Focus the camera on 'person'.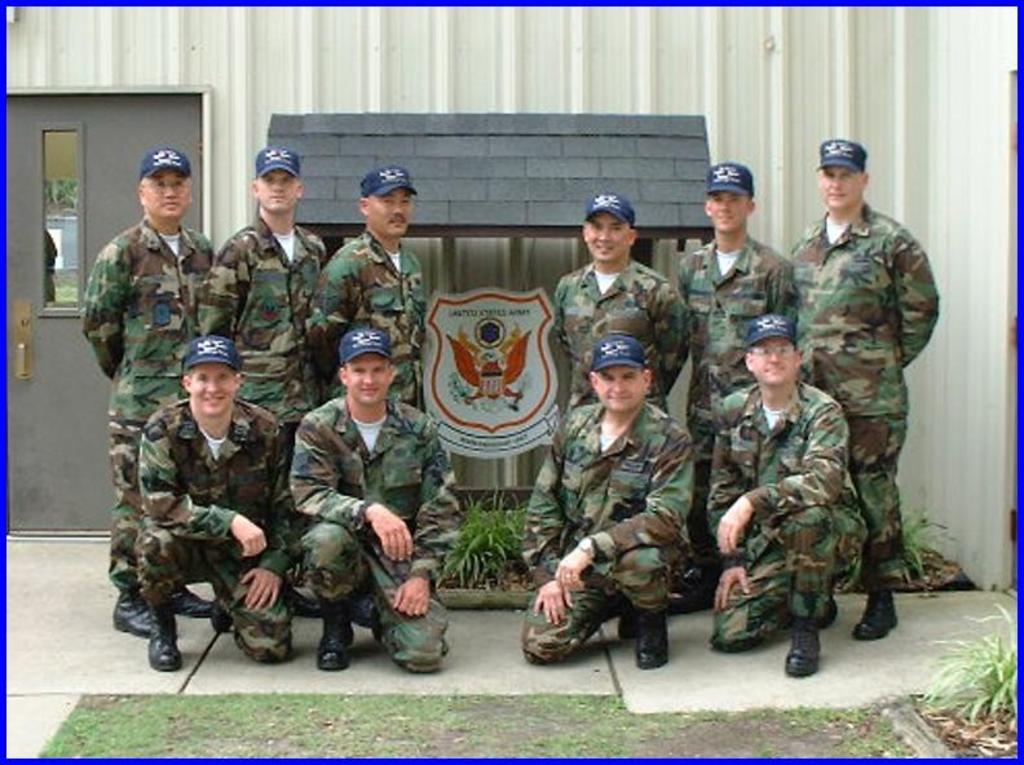
Focus region: {"left": 667, "top": 165, "right": 794, "bottom": 605}.
